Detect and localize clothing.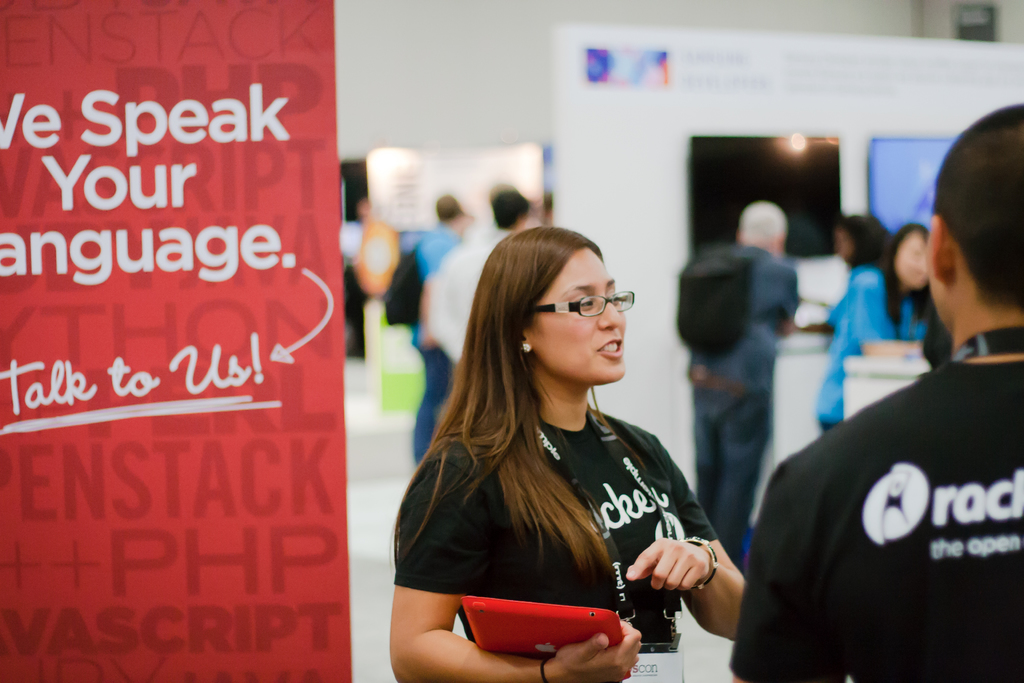
Localized at bbox=[412, 220, 458, 465].
